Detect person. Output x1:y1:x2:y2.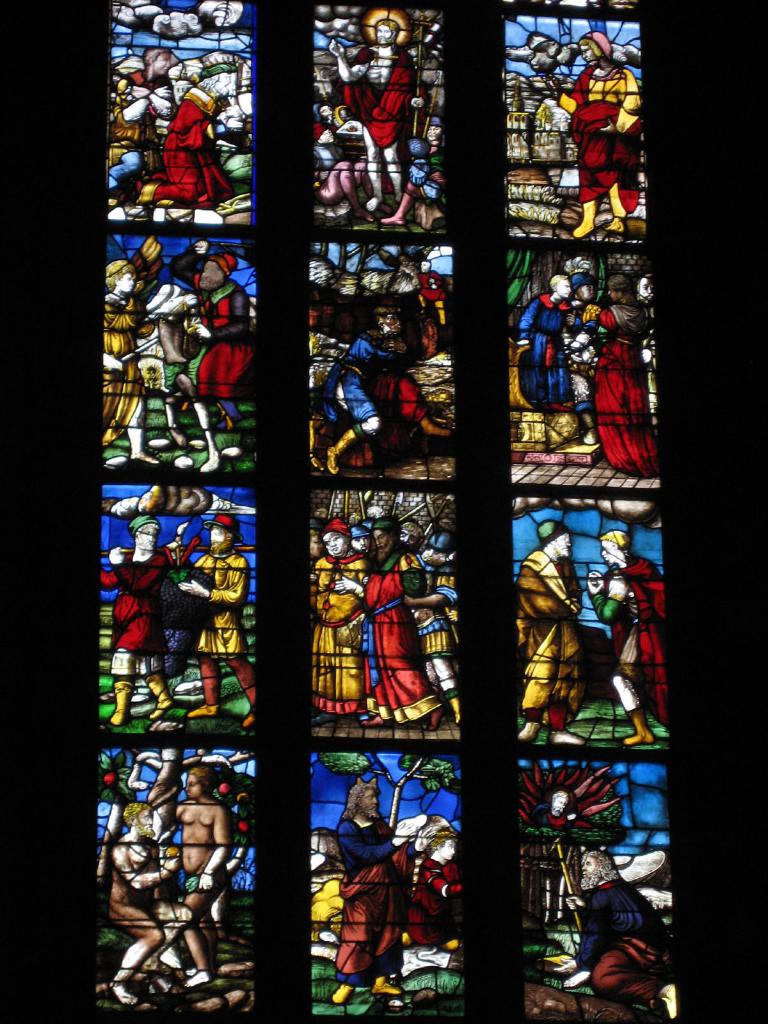
579:271:661:478.
